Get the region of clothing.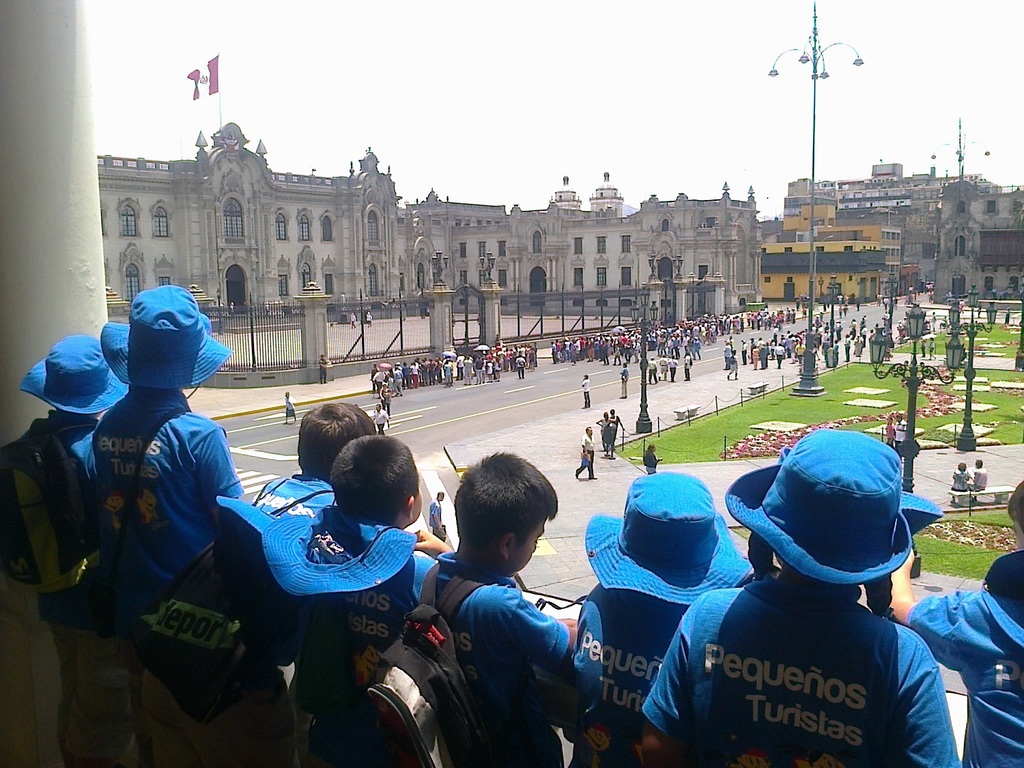
locate(618, 365, 632, 398).
